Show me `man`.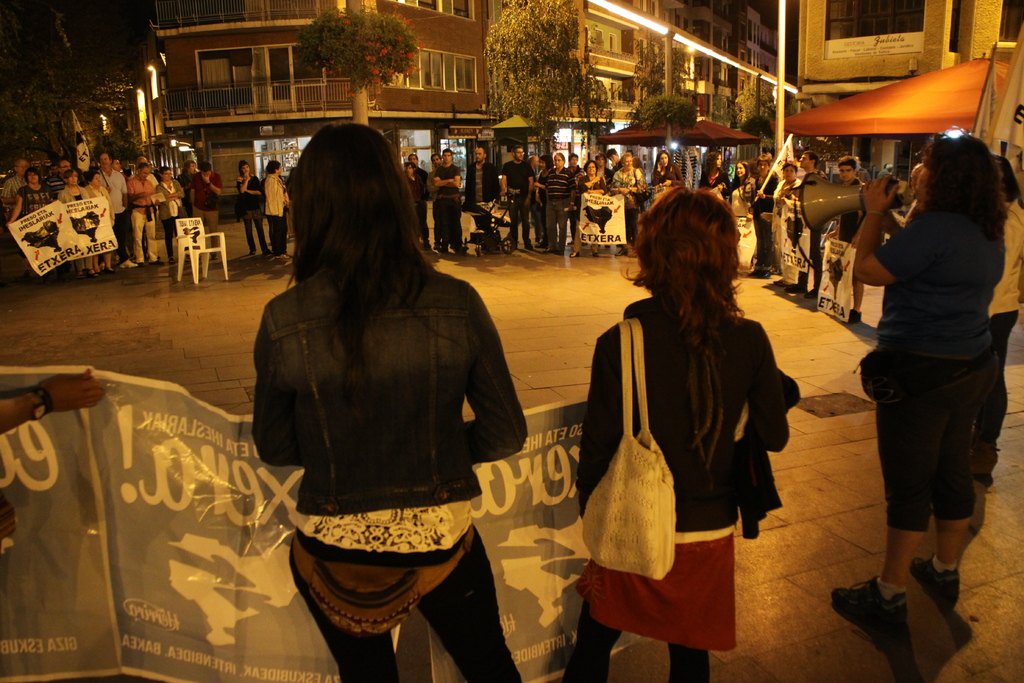
`man` is here: (x1=429, y1=149, x2=462, y2=254).
